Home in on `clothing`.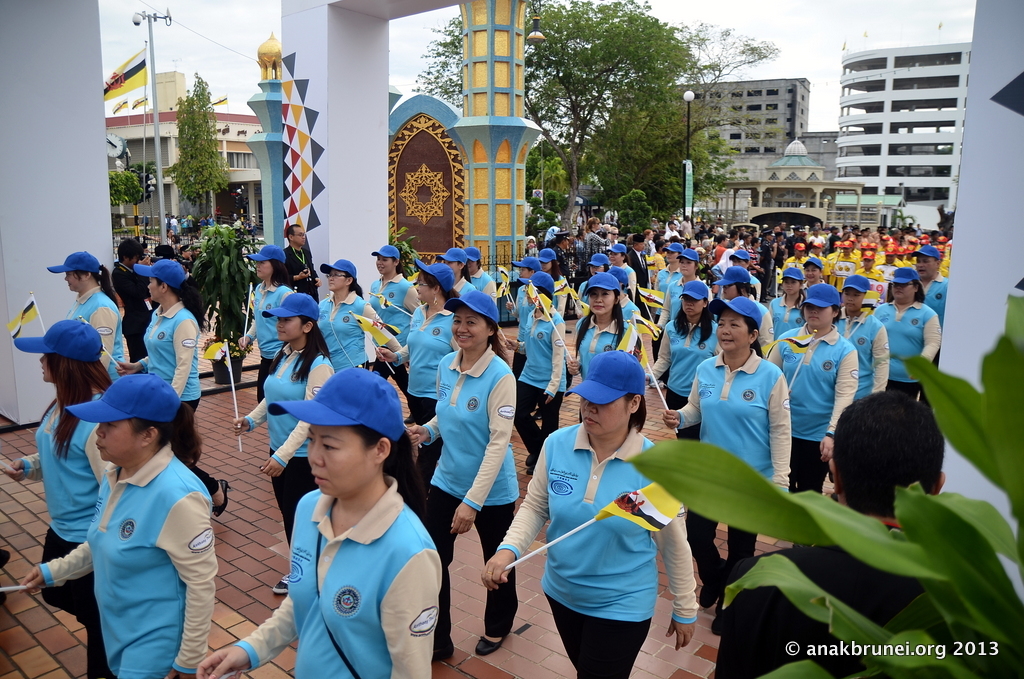
Homed in at <box>243,278,292,393</box>.
